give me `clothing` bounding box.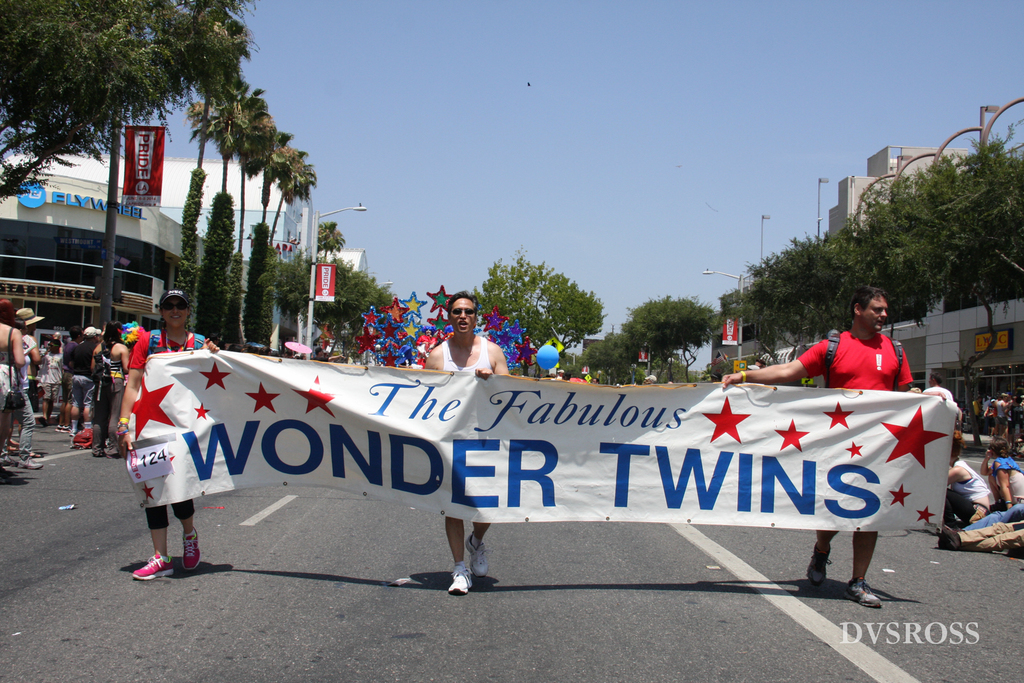
Rect(971, 400, 979, 419).
